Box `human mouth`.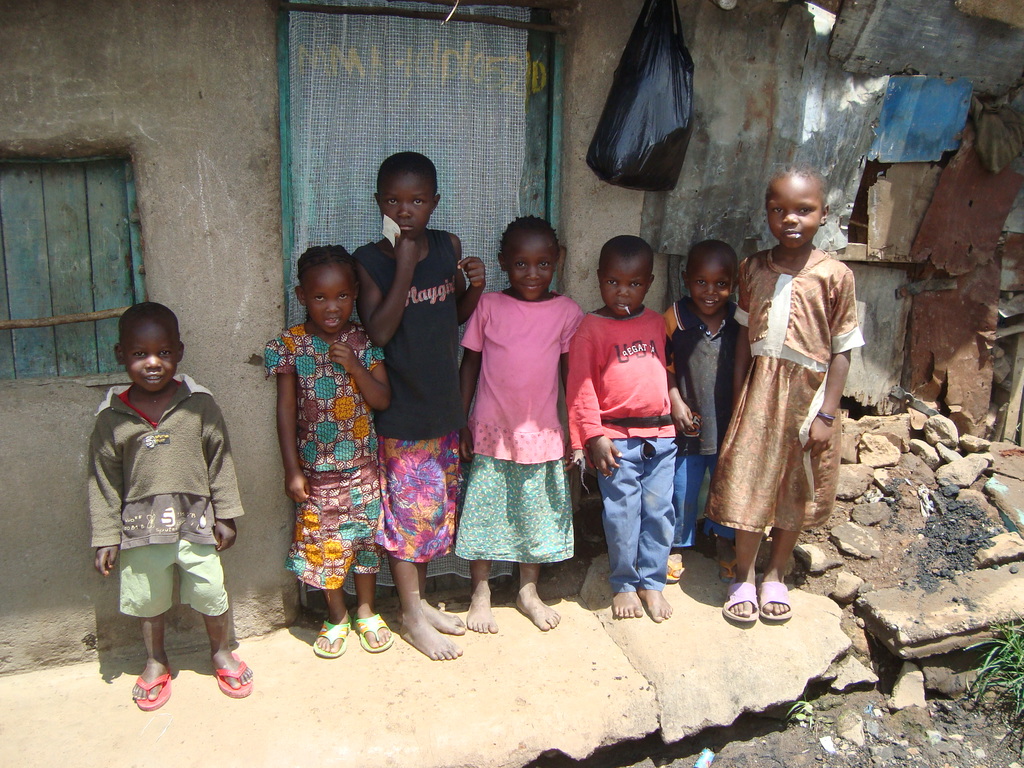
Rect(402, 227, 413, 230).
